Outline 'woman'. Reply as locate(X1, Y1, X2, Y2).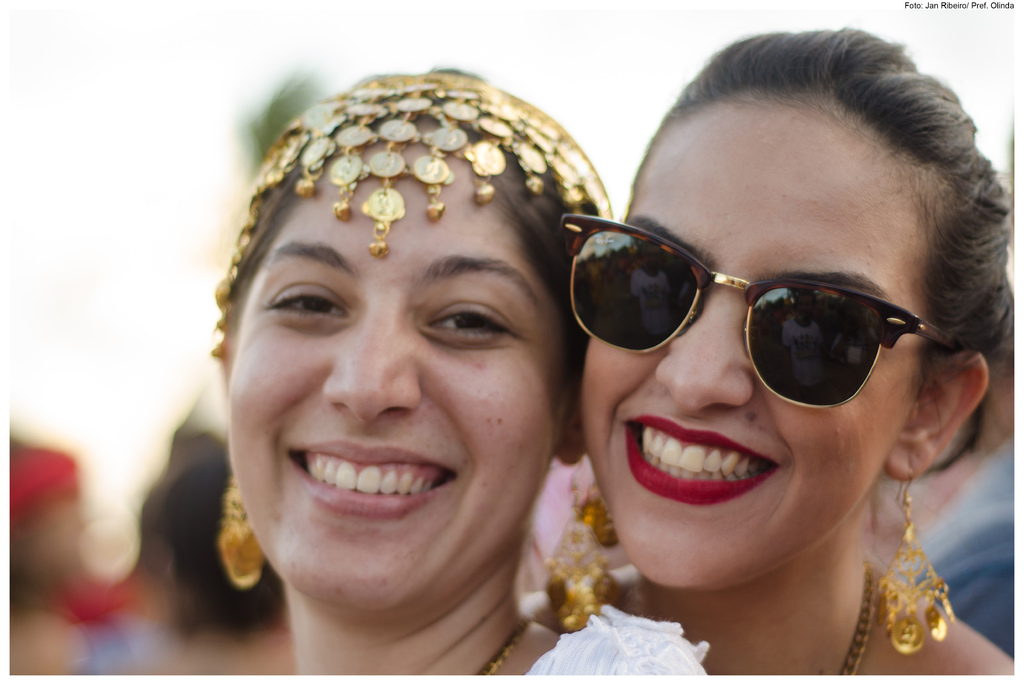
locate(129, 51, 625, 677).
